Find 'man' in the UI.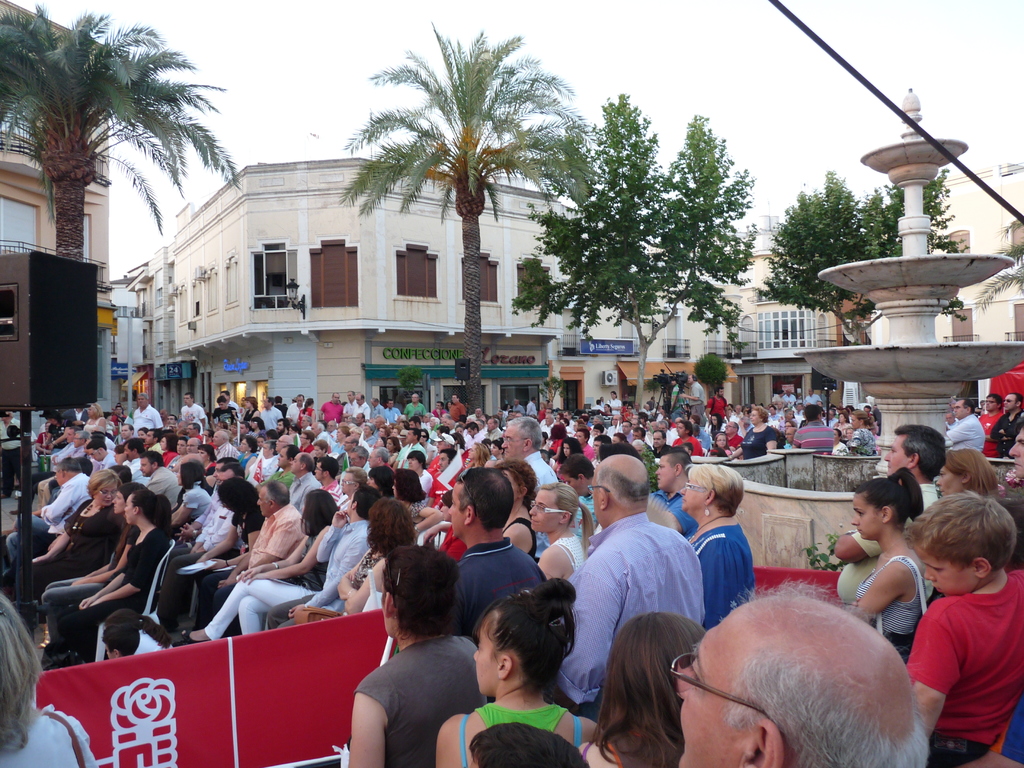
UI element at {"left": 465, "top": 421, "right": 483, "bottom": 440}.
